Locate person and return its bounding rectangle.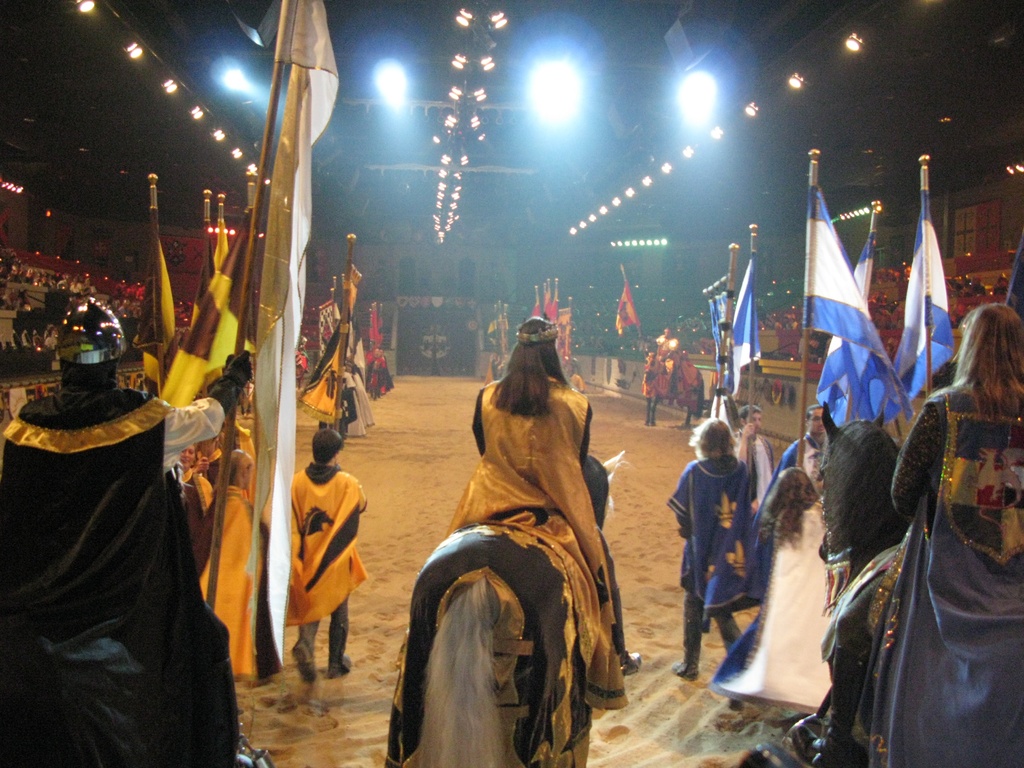
l=364, t=343, r=390, b=396.
